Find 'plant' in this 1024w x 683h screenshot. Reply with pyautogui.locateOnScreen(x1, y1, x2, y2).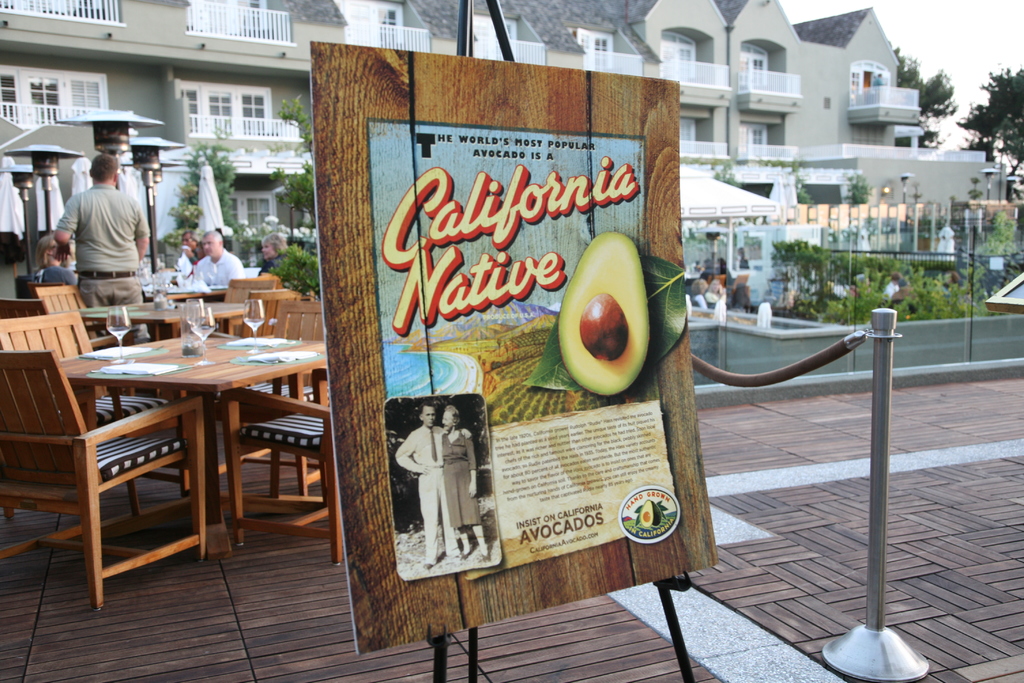
pyautogui.locateOnScreen(899, 256, 924, 286).
